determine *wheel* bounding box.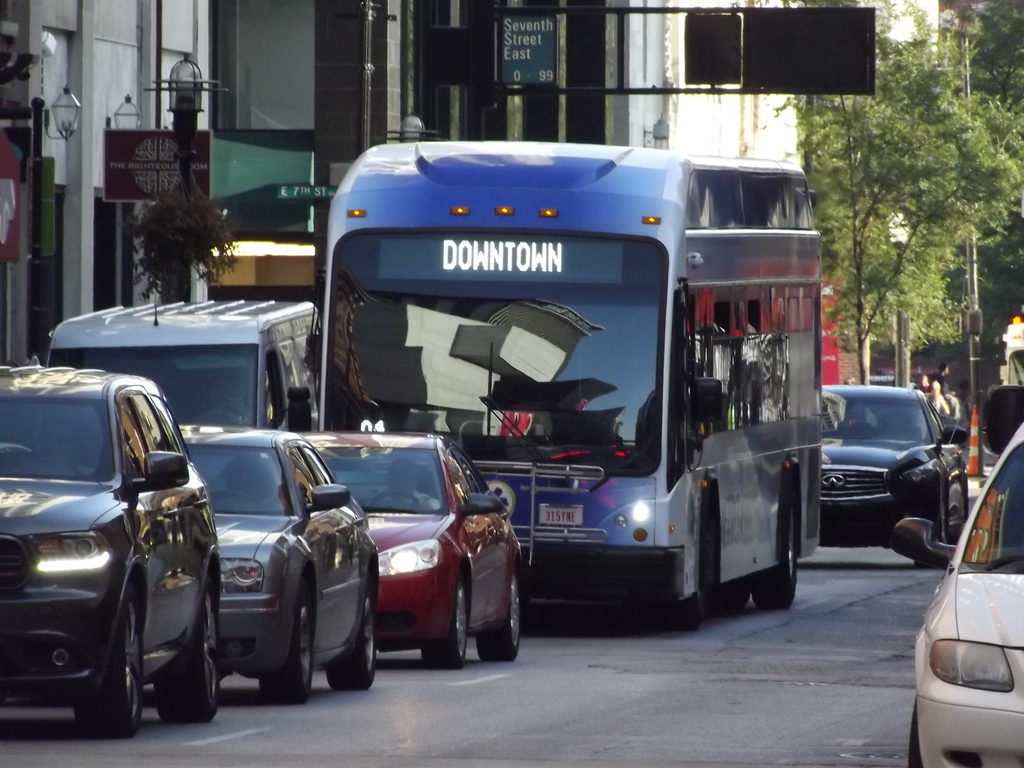
Determined: (left=153, top=570, right=217, bottom=724).
